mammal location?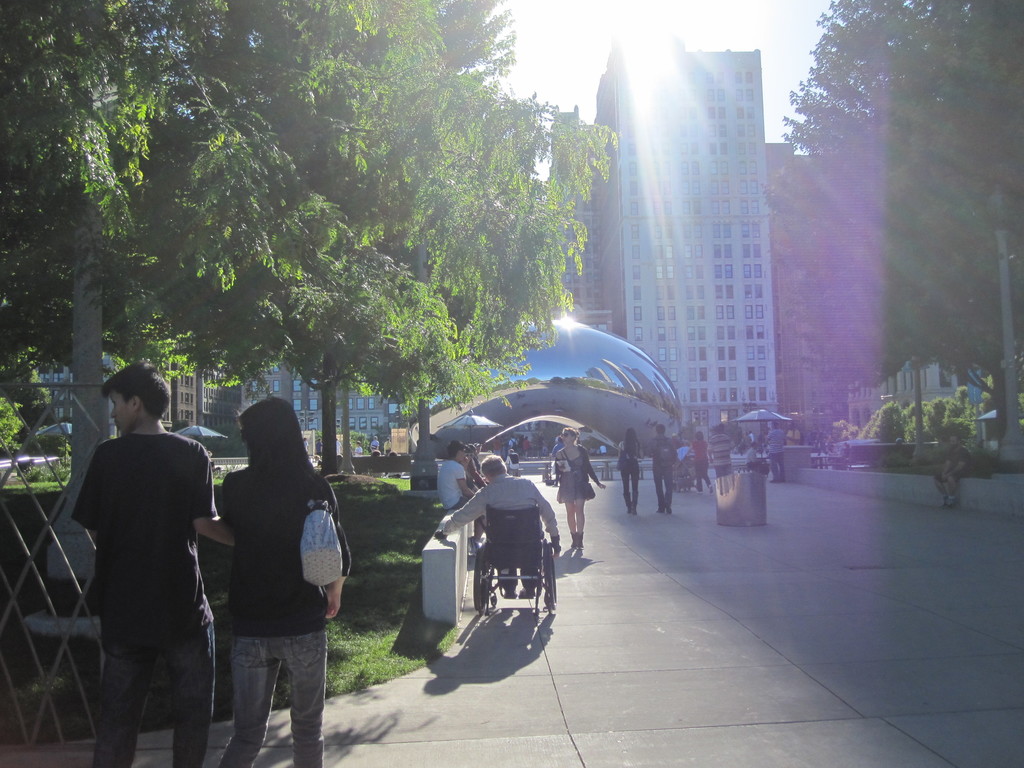
x1=220 y1=399 x2=352 y2=765
